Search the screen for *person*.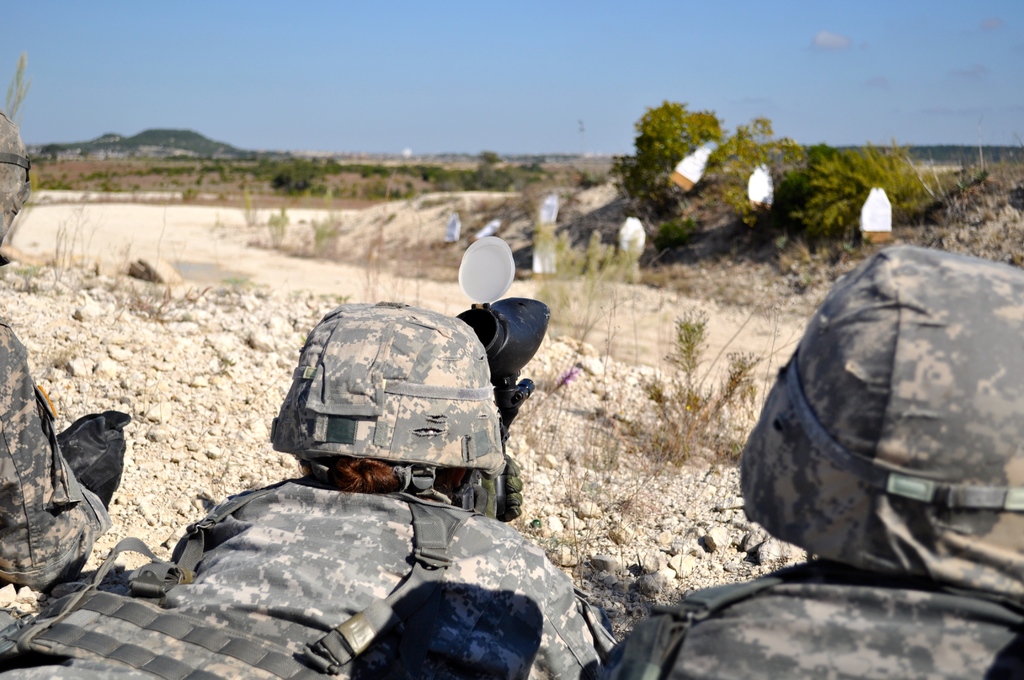
Found at left=0, top=299, right=616, bottom=679.
